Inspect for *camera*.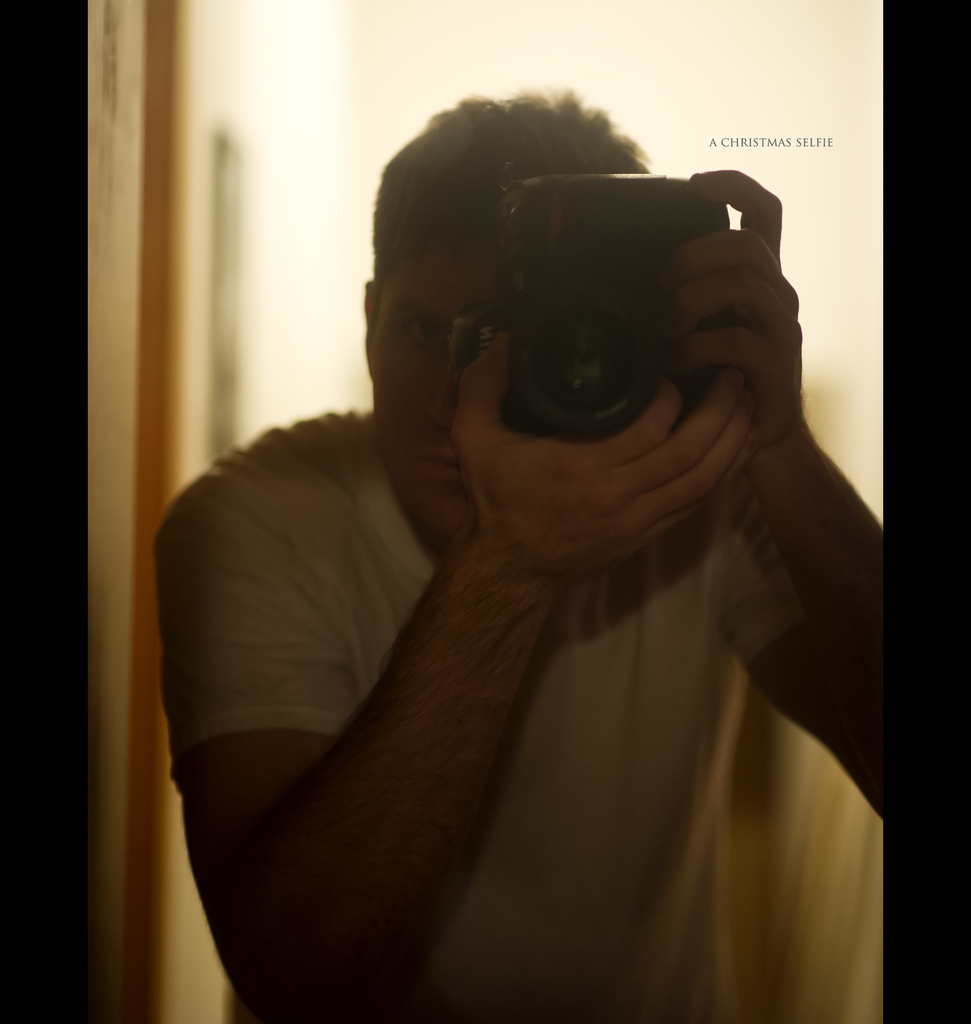
Inspection: (x1=445, y1=170, x2=727, y2=456).
